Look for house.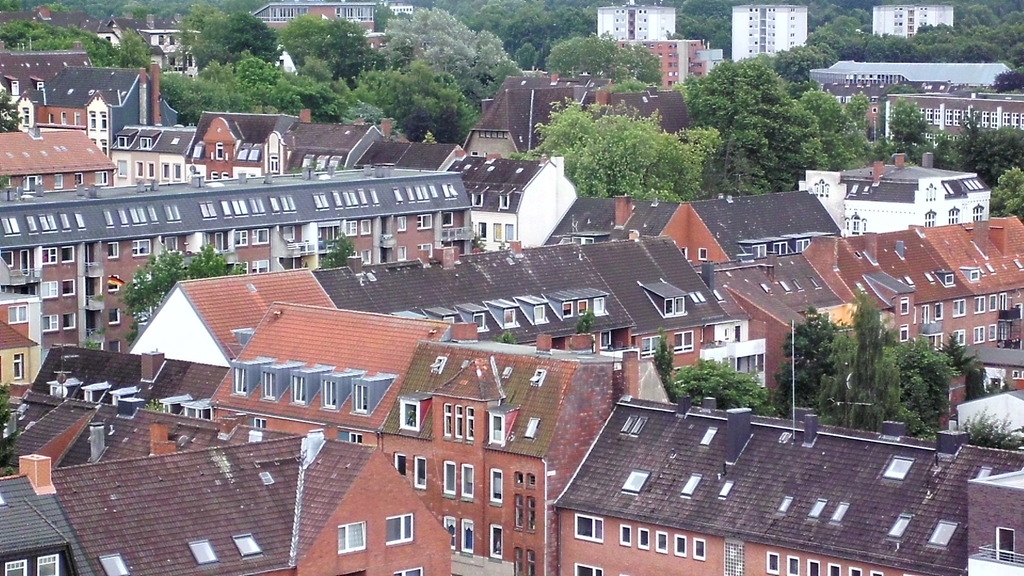
Found: 442/162/569/253.
